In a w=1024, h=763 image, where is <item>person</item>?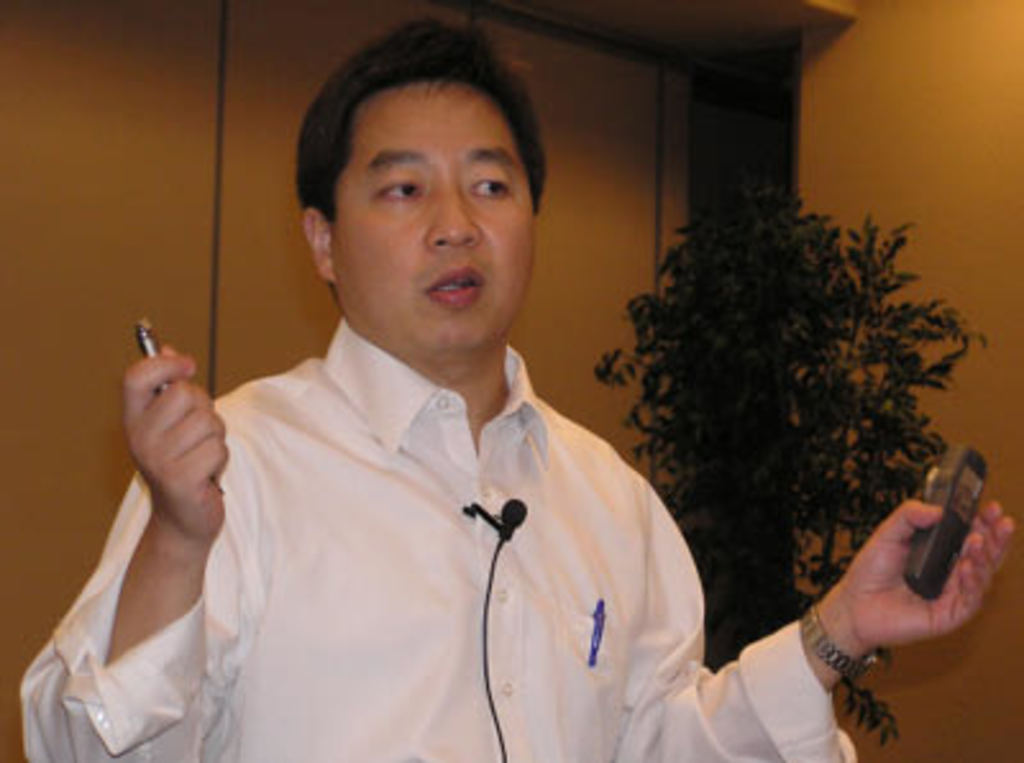
{"left": 13, "top": 18, "right": 1019, "bottom": 760}.
